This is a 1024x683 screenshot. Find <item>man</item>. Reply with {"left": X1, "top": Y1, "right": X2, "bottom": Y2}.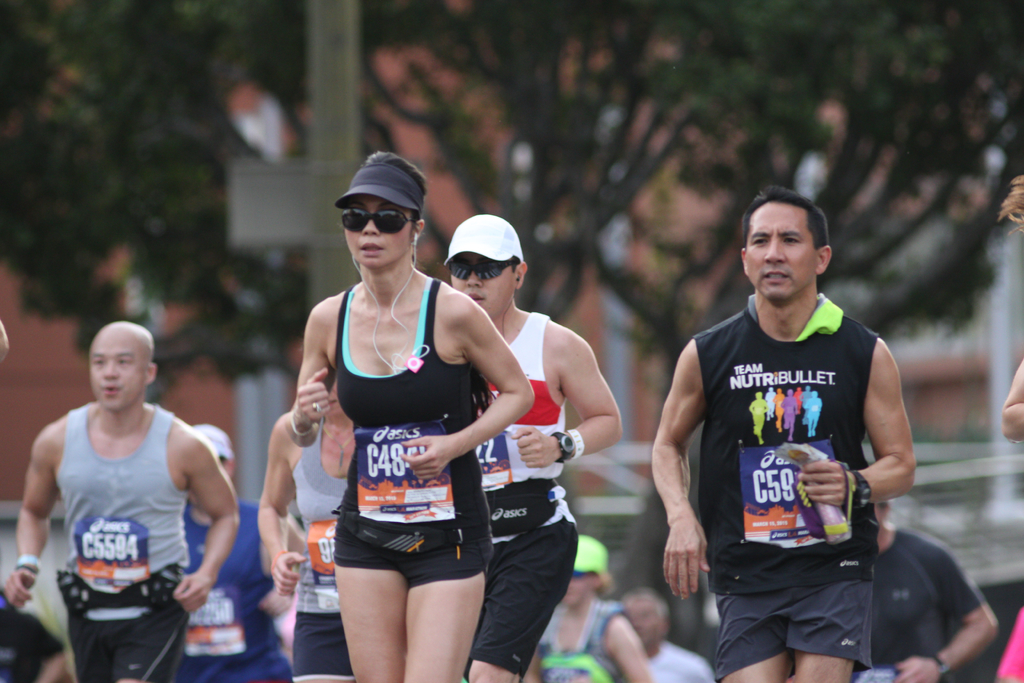
{"left": 169, "top": 424, "right": 294, "bottom": 682}.
